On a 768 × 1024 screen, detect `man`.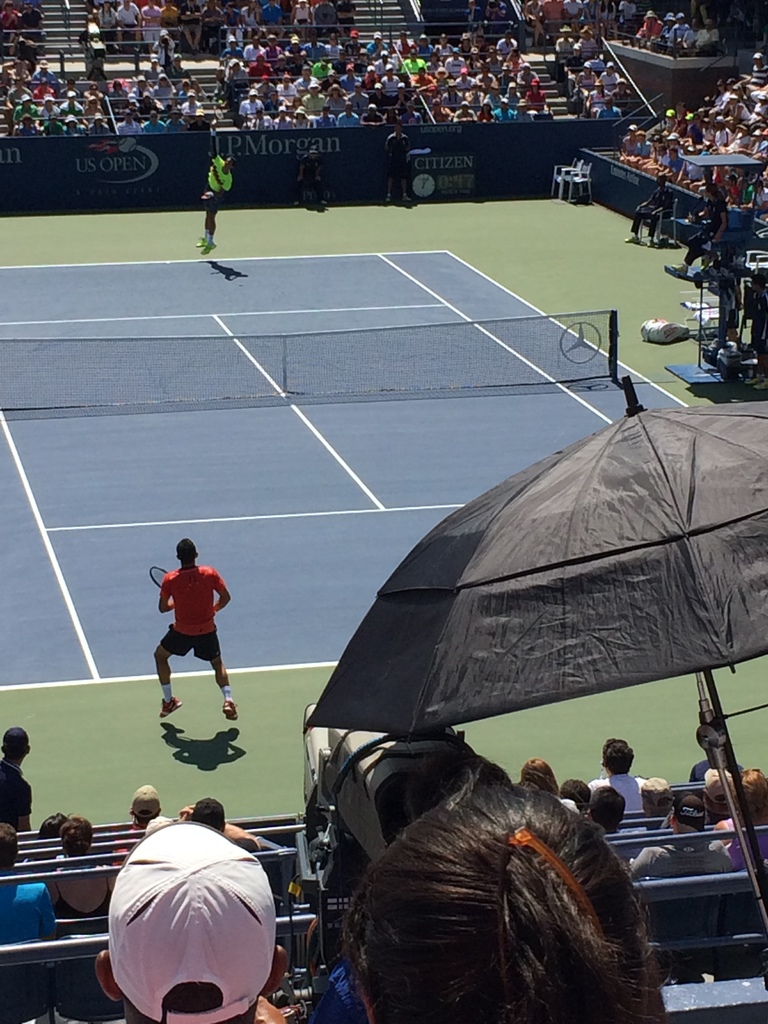
{"x1": 628, "y1": 791, "x2": 742, "y2": 882}.
